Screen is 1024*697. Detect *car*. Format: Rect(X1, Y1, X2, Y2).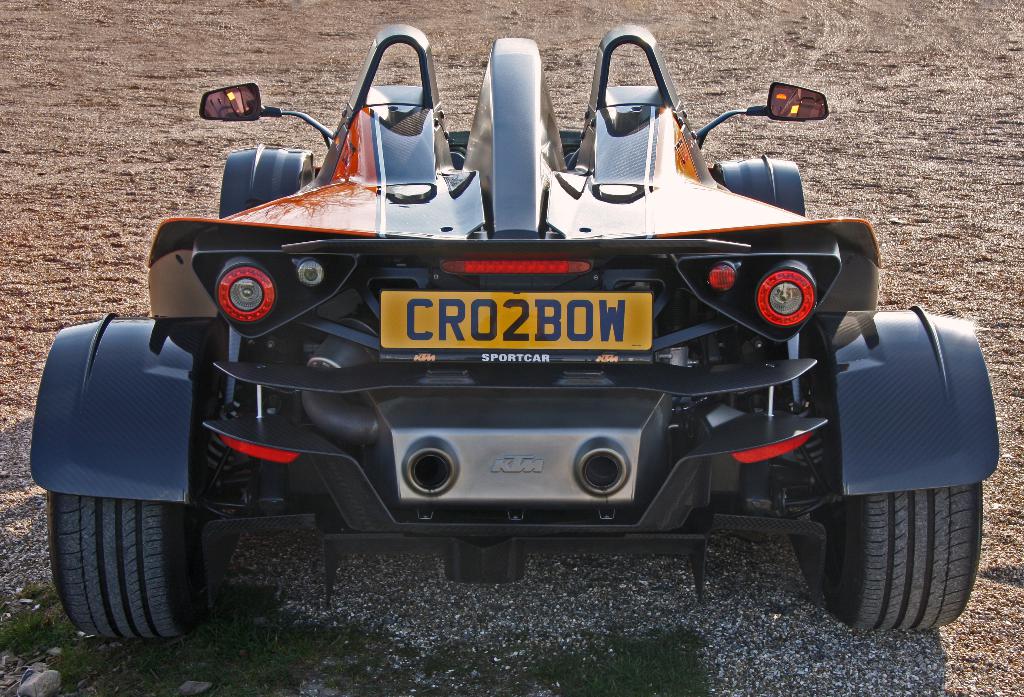
Rect(31, 22, 1000, 641).
